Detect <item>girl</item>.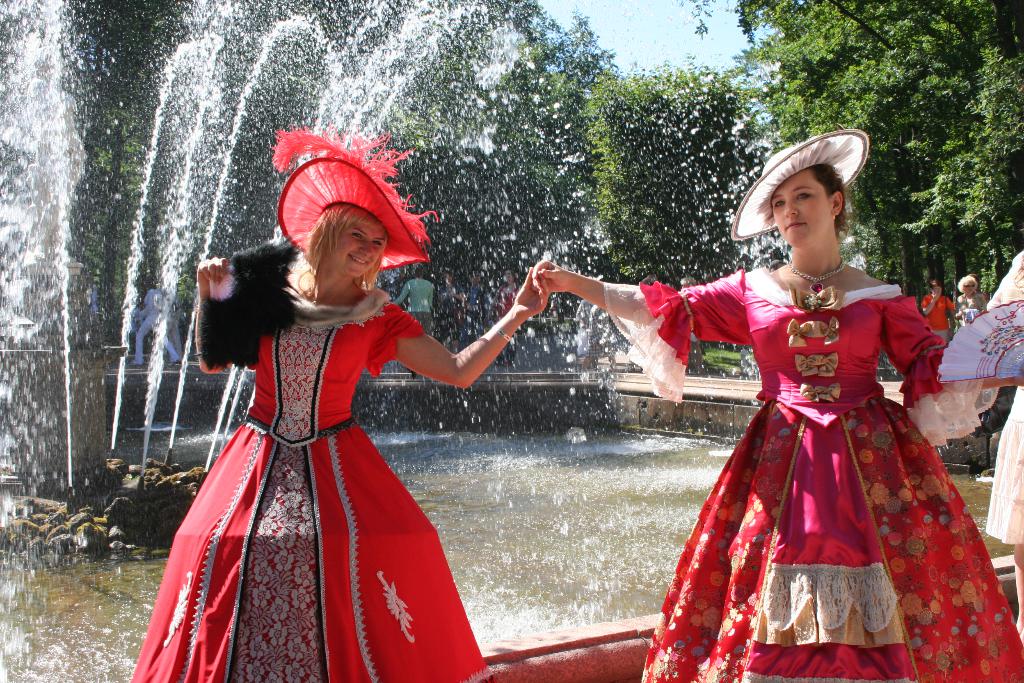
Detected at {"left": 135, "top": 129, "right": 540, "bottom": 682}.
